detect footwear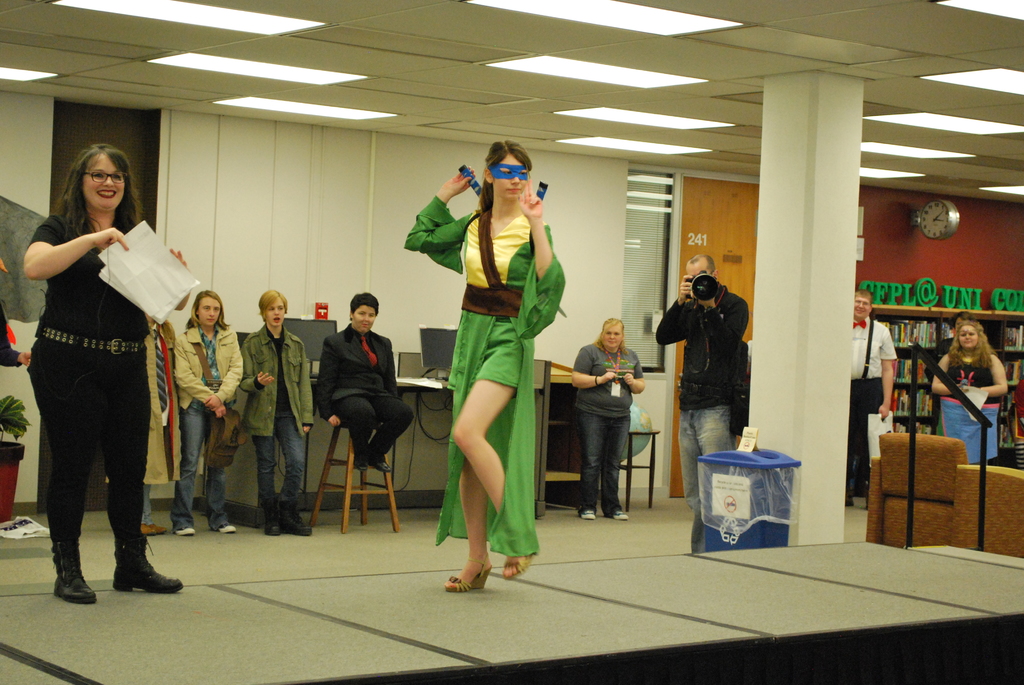
(x1=142, y1=521, x2=164, y2=538)
